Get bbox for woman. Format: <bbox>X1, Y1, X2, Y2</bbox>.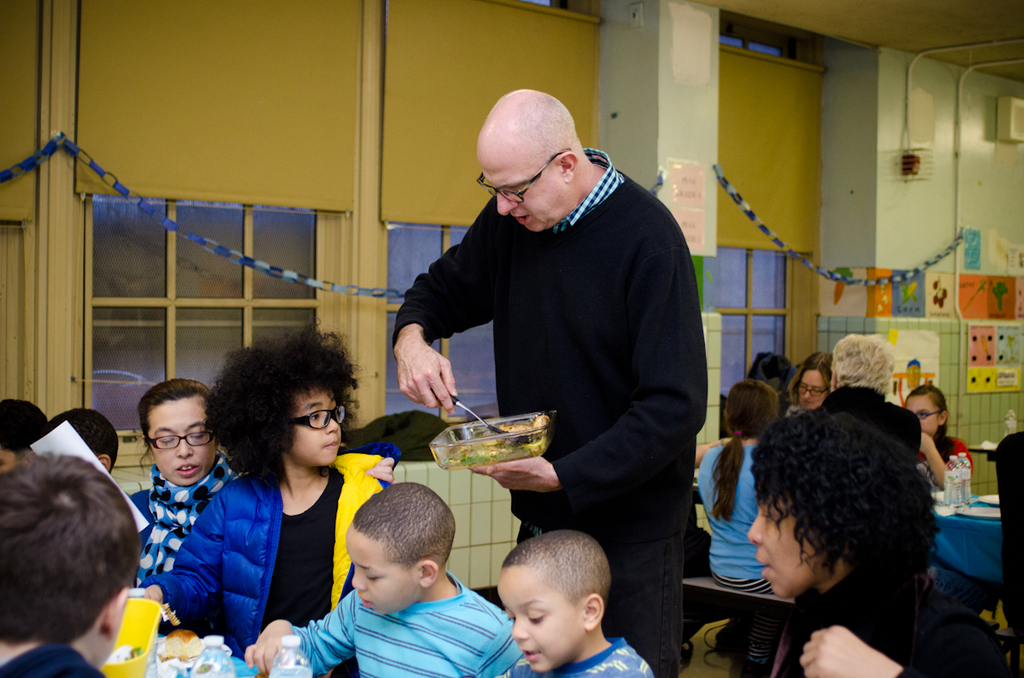
<bbox>808, 335, 919, 463</bbox>.
